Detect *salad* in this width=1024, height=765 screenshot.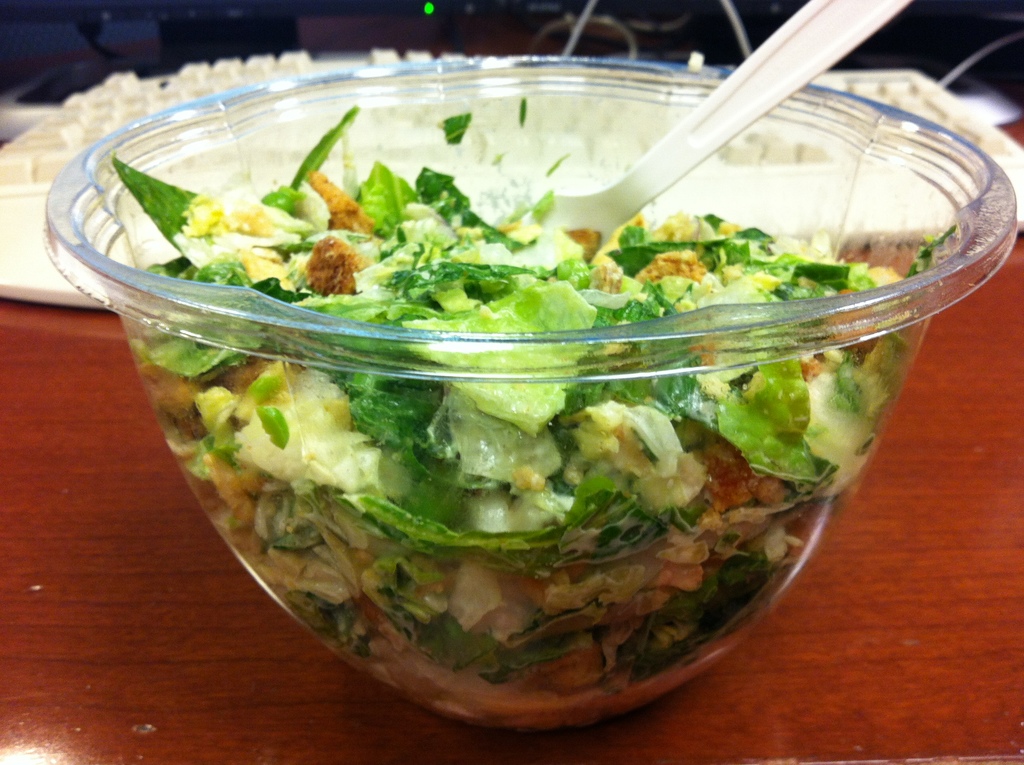
Detection: box=[90, 95, 986, 746].
